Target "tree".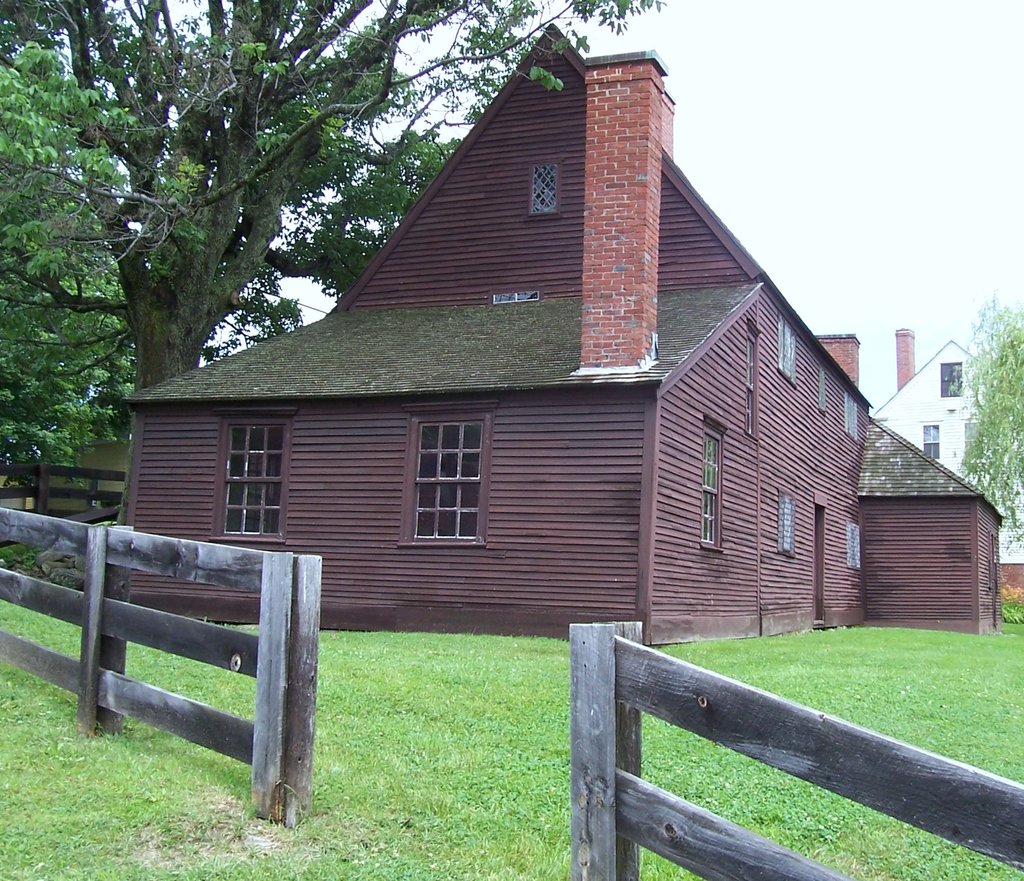
Target region: 945:295:1023:556.
